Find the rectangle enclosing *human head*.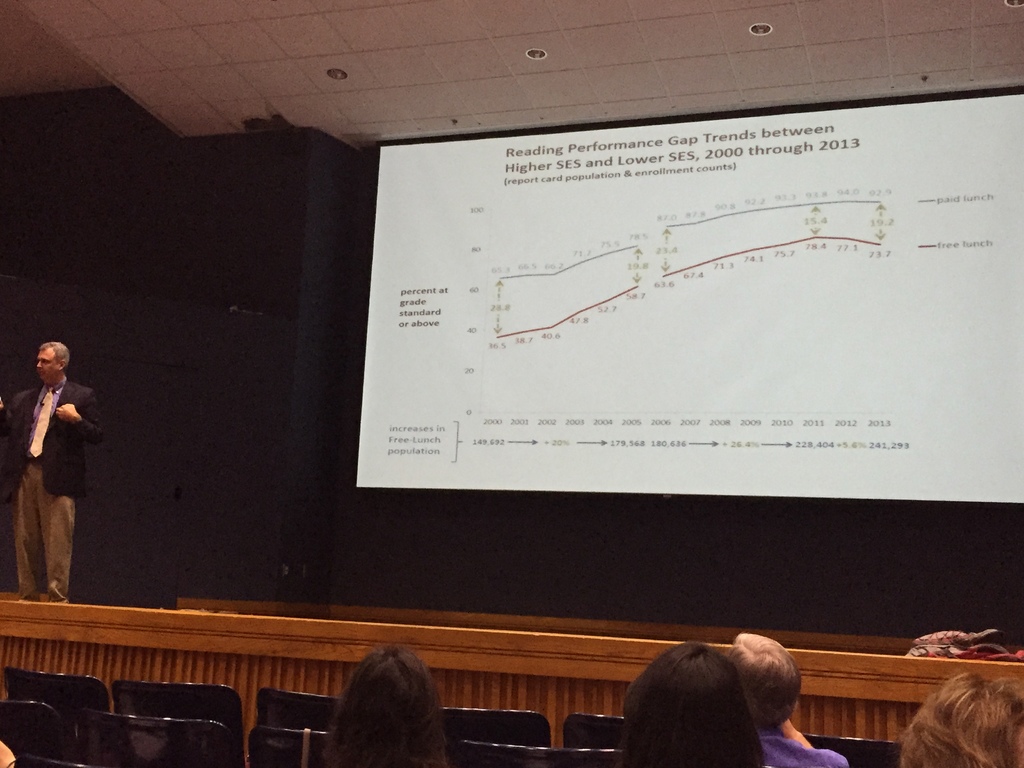
bbox(37, 341, 63, 382).
